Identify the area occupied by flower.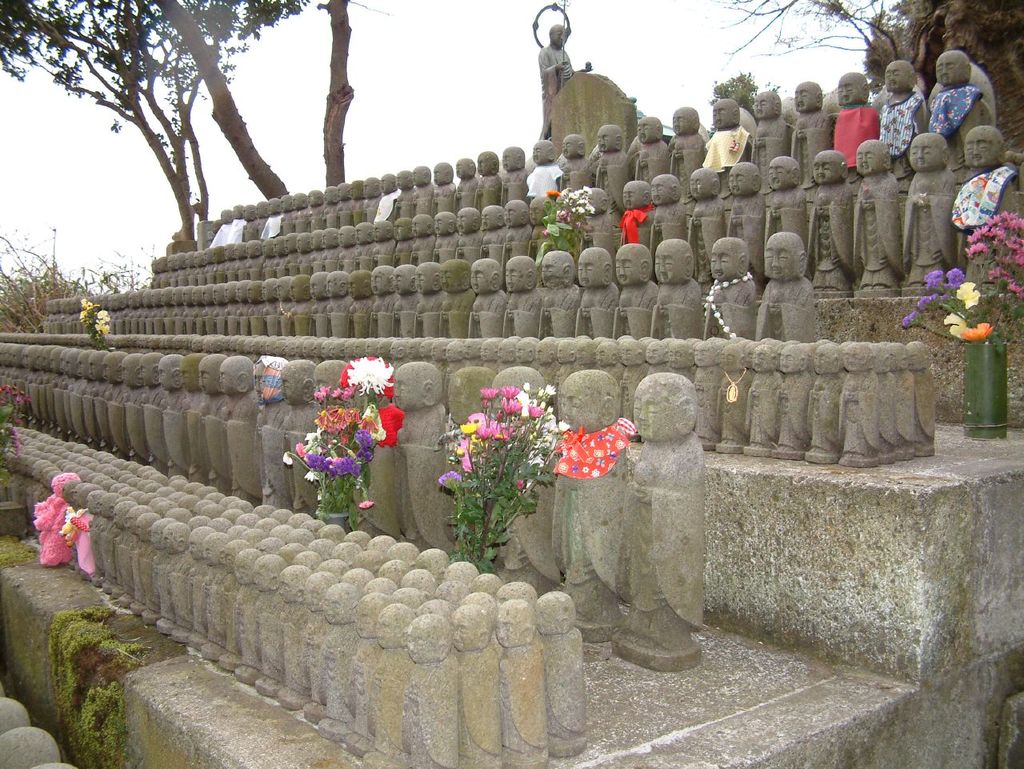
Area: 14, 389, 34, 404.
